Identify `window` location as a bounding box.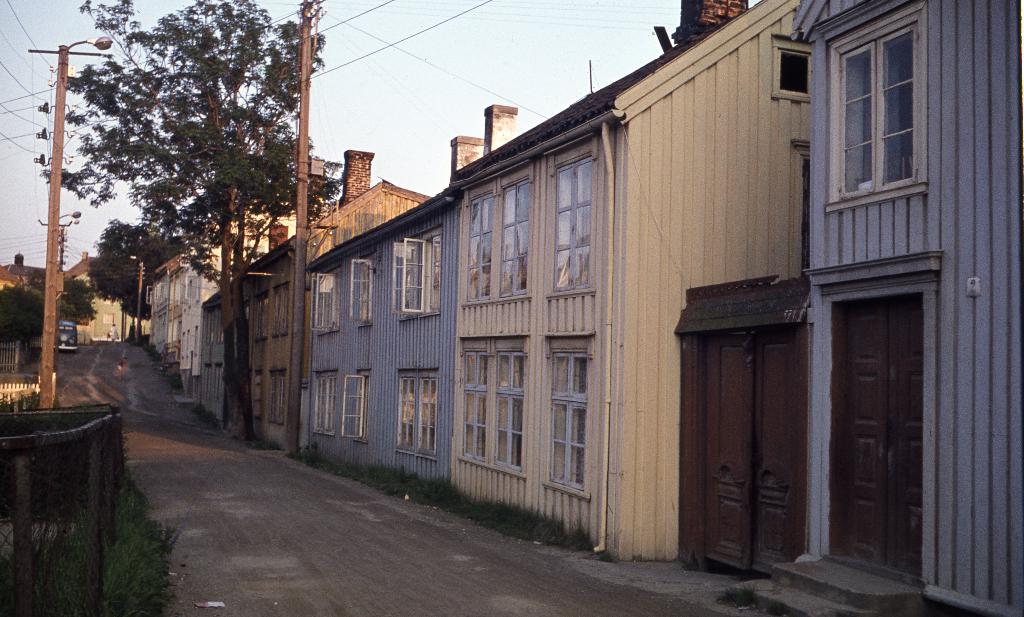
bbox=(311, 371, 351, 432).
